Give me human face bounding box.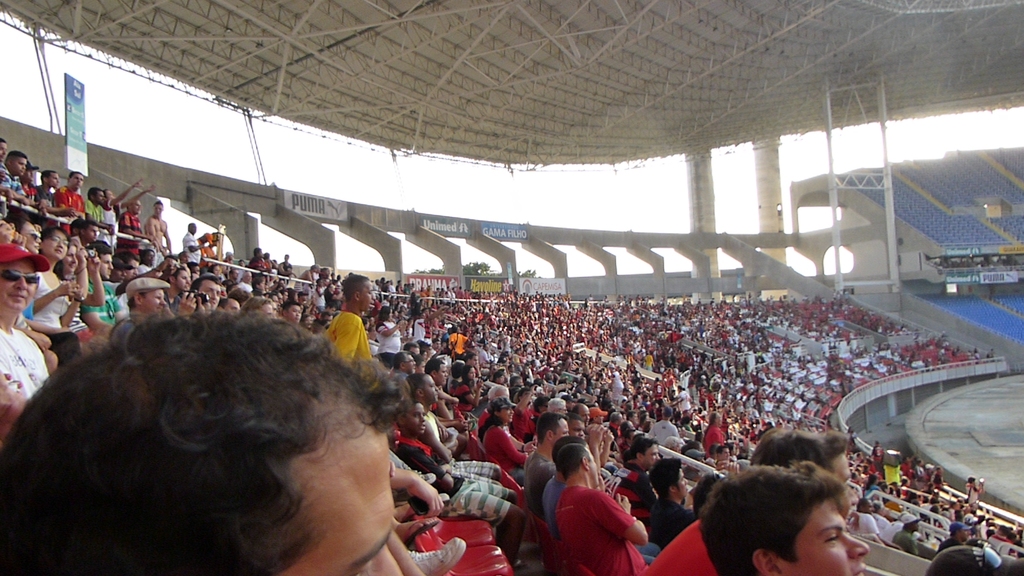
[639, 440, 660, 470].
